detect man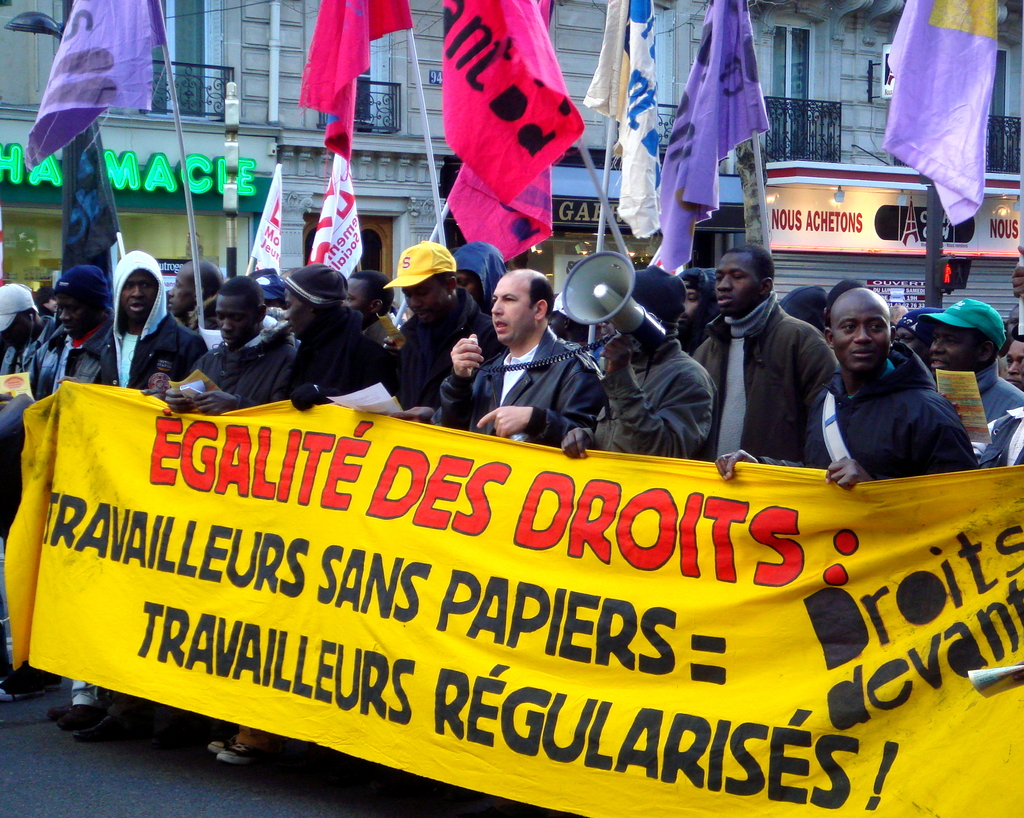
[x1=979, y1=402, x2=1023, y2=469]
